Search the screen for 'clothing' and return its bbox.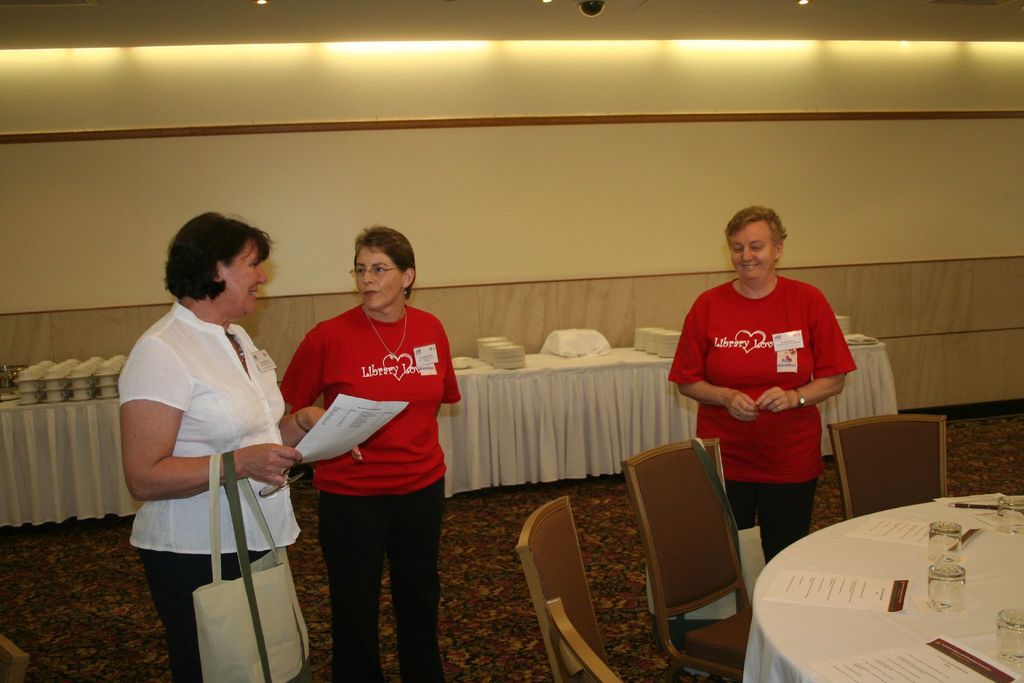
Found: bbox=(271, 303, 457, 682).
